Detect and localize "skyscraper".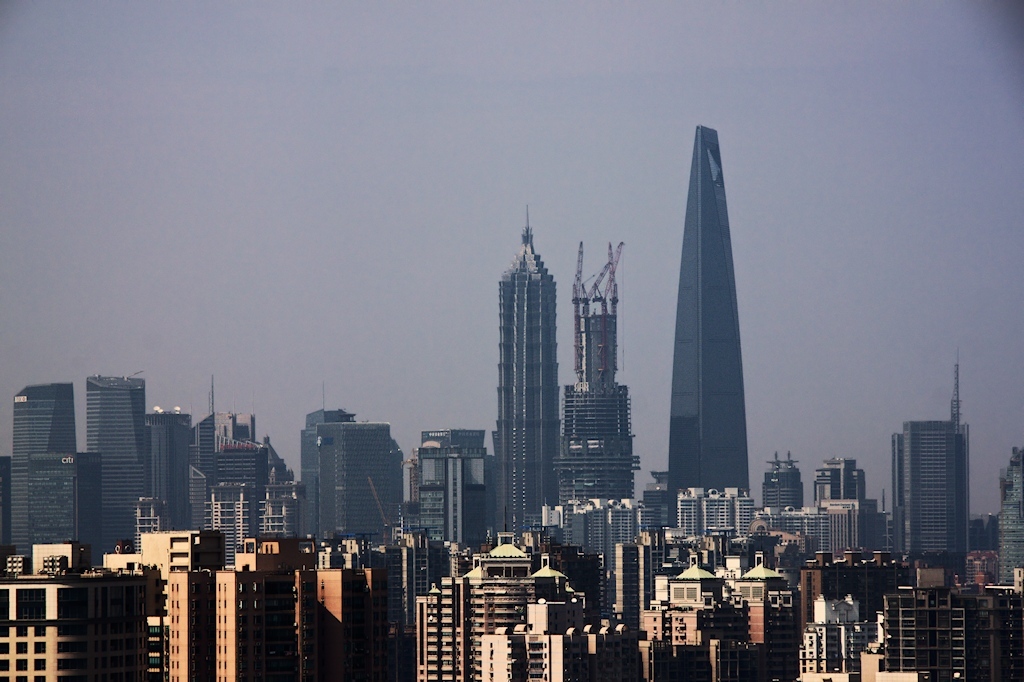
Localized at box(817, 459, 874, 509).
